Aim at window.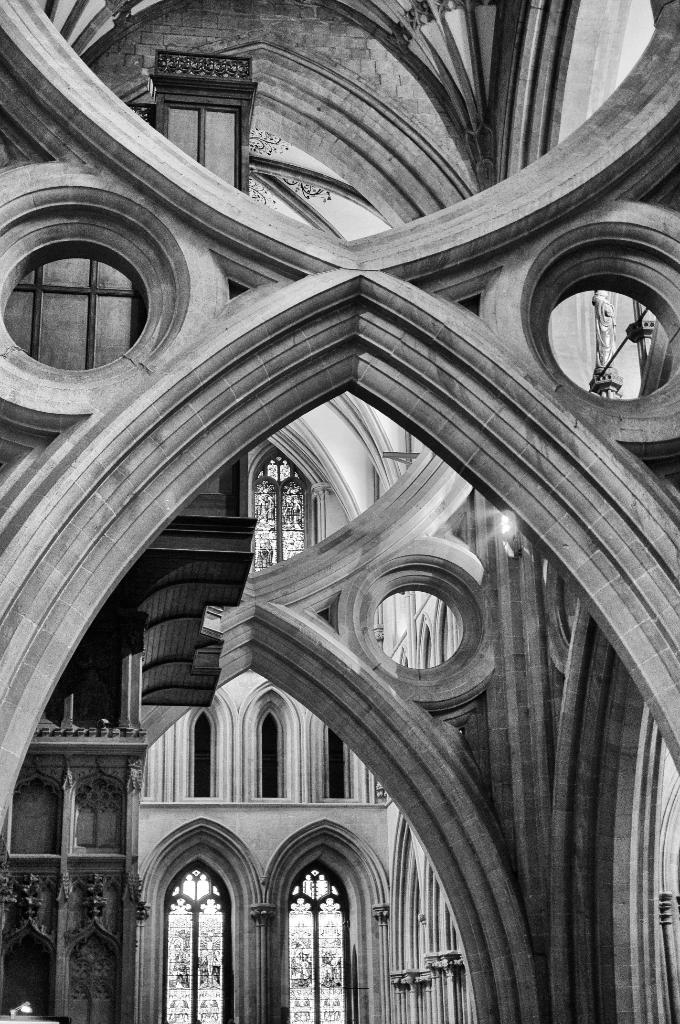
Aimed at <region>188, 703, 209, 794</region>.
